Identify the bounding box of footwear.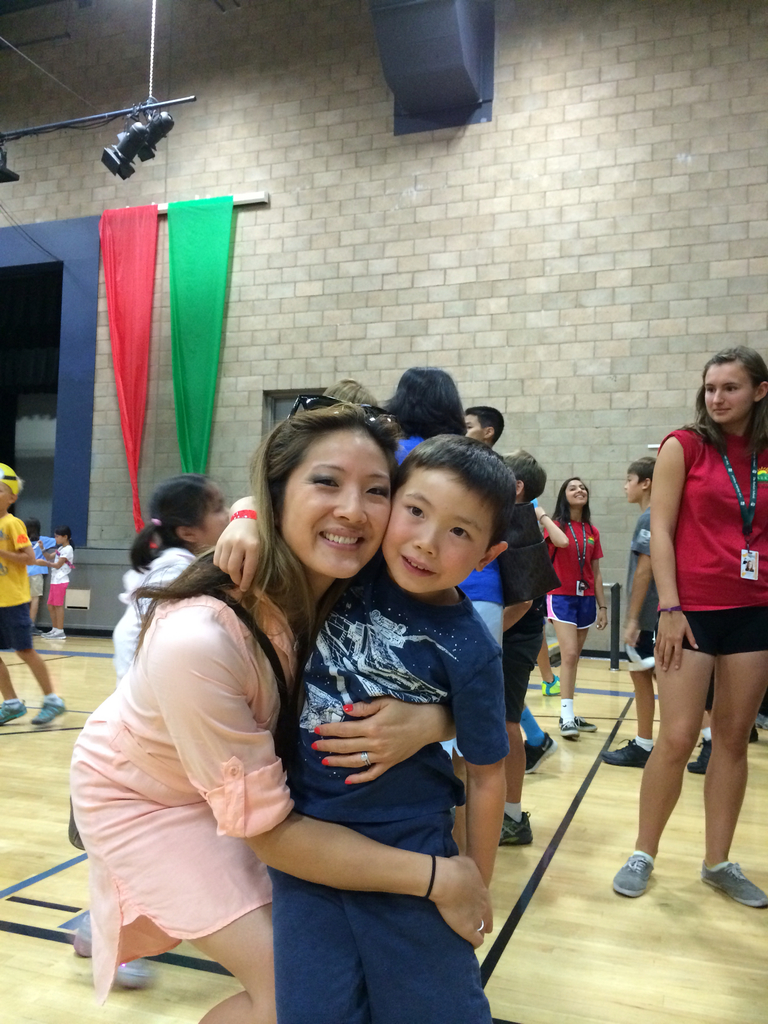
<box>556,714,573,742</box>.
